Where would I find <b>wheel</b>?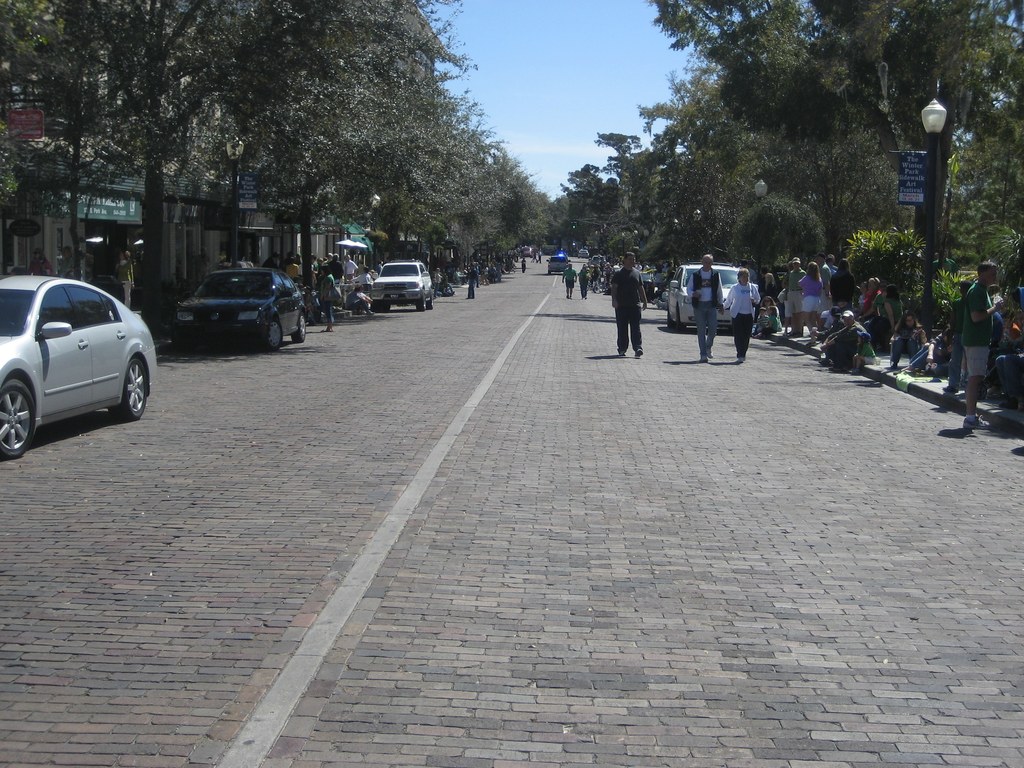
At (left=264, top=320, right=283, bottom=353).
